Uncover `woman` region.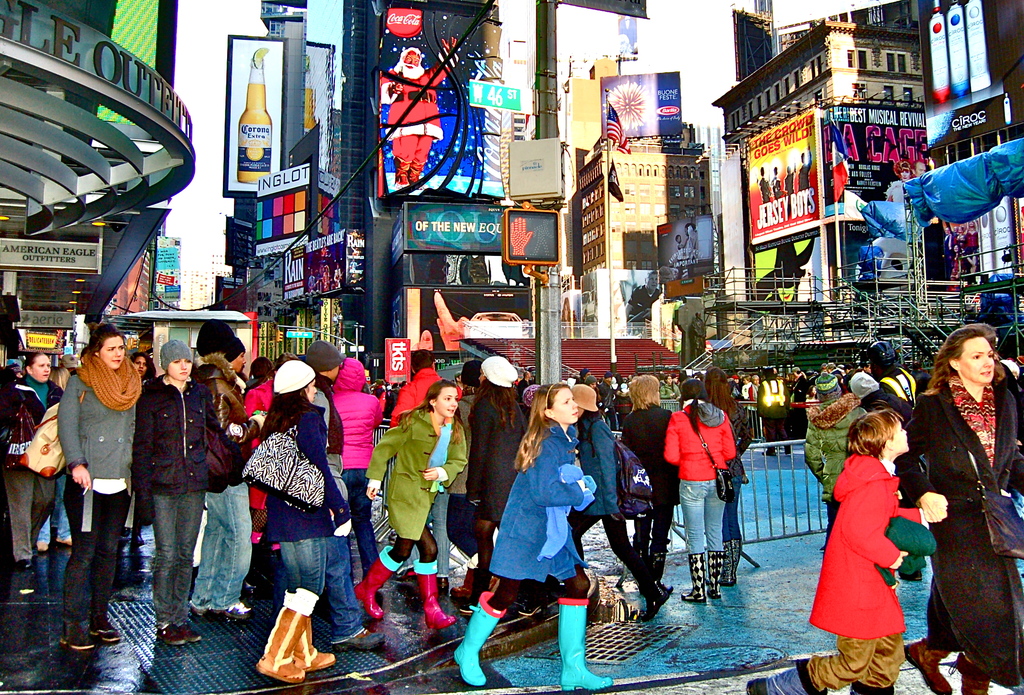
Uncovered: locate(137, 337, 207, 646).
